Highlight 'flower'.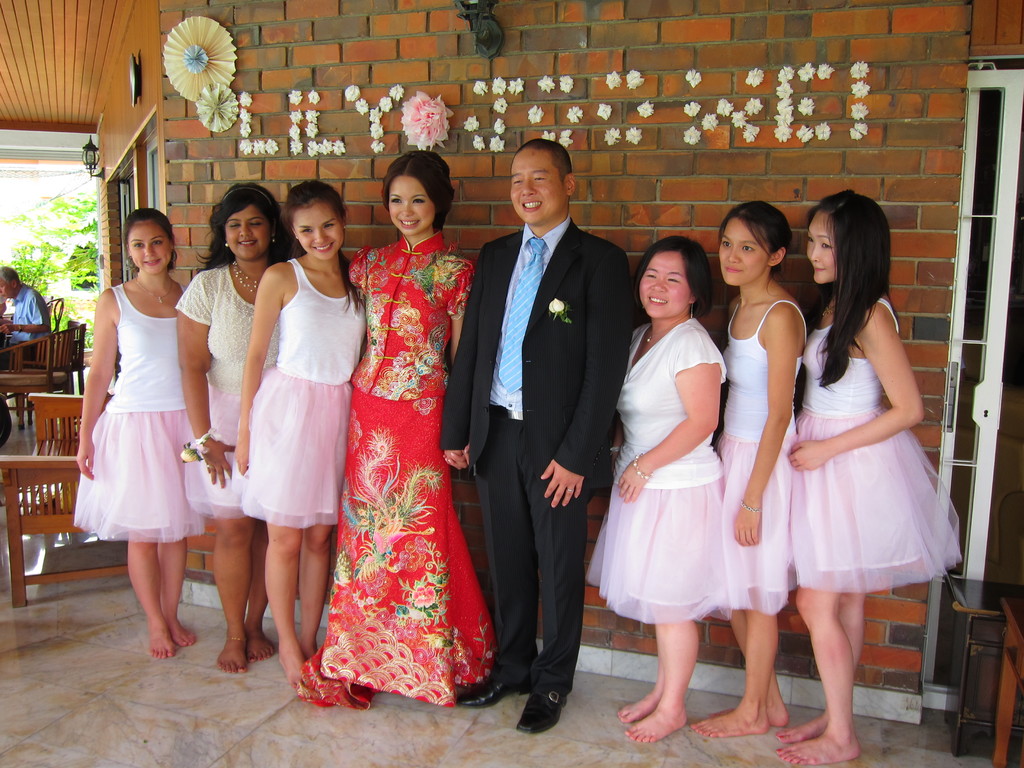
Highlighted region: x1=700, y1=109, x2=721, y2=131.
